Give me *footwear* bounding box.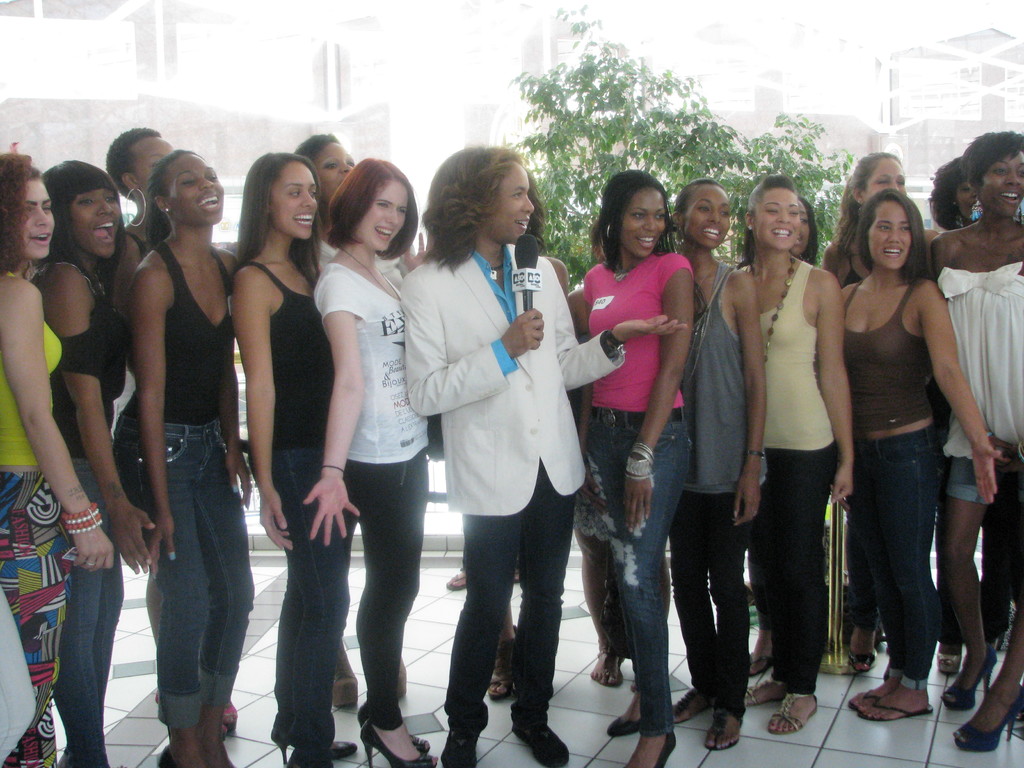
l=710, t=694, r=744, b=749.
